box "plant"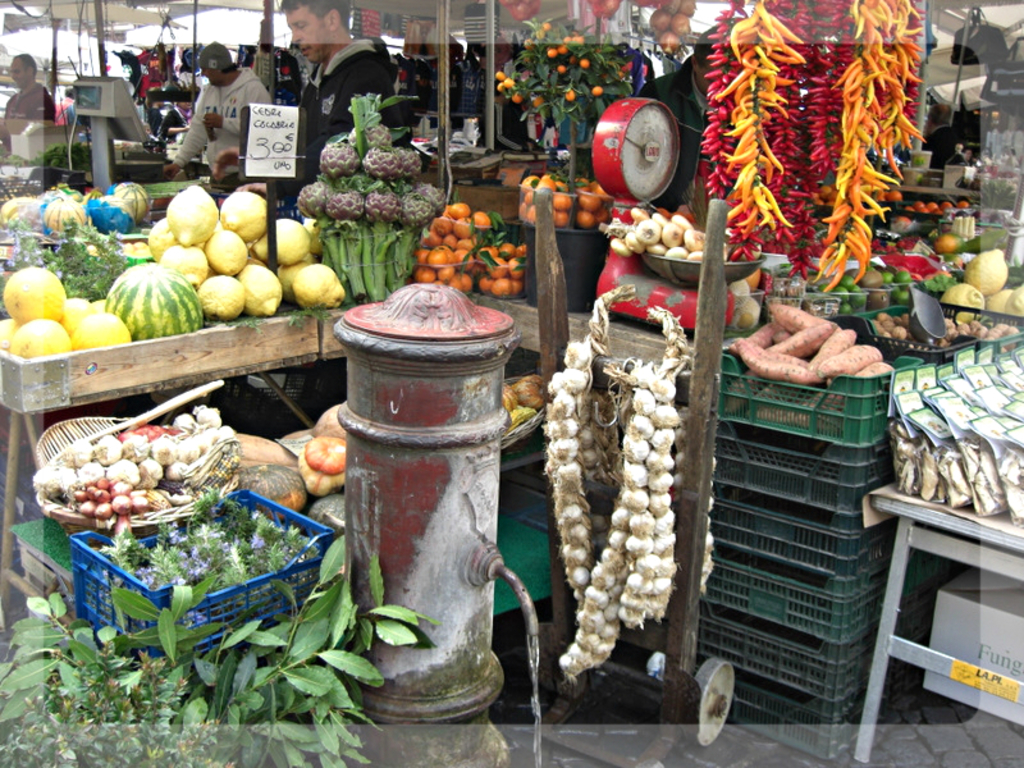
(x1=344, y1=84, x2=422, y2=146)
